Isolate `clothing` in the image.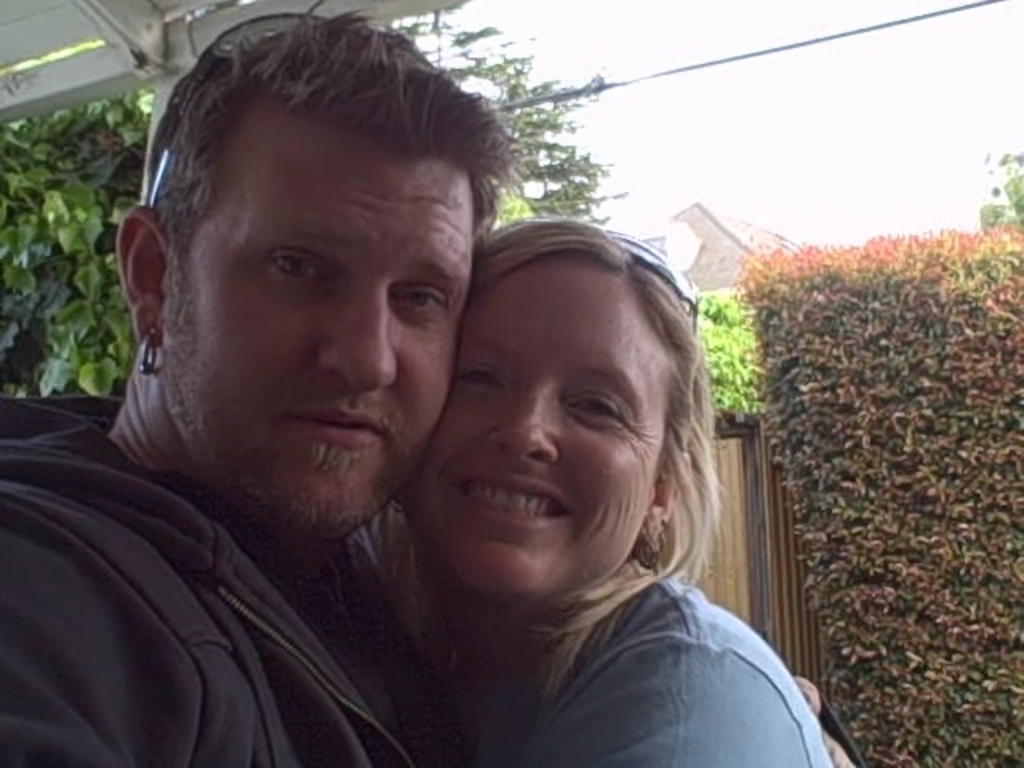
Isolated region: <region>0, 384, 435, 766</region>.
